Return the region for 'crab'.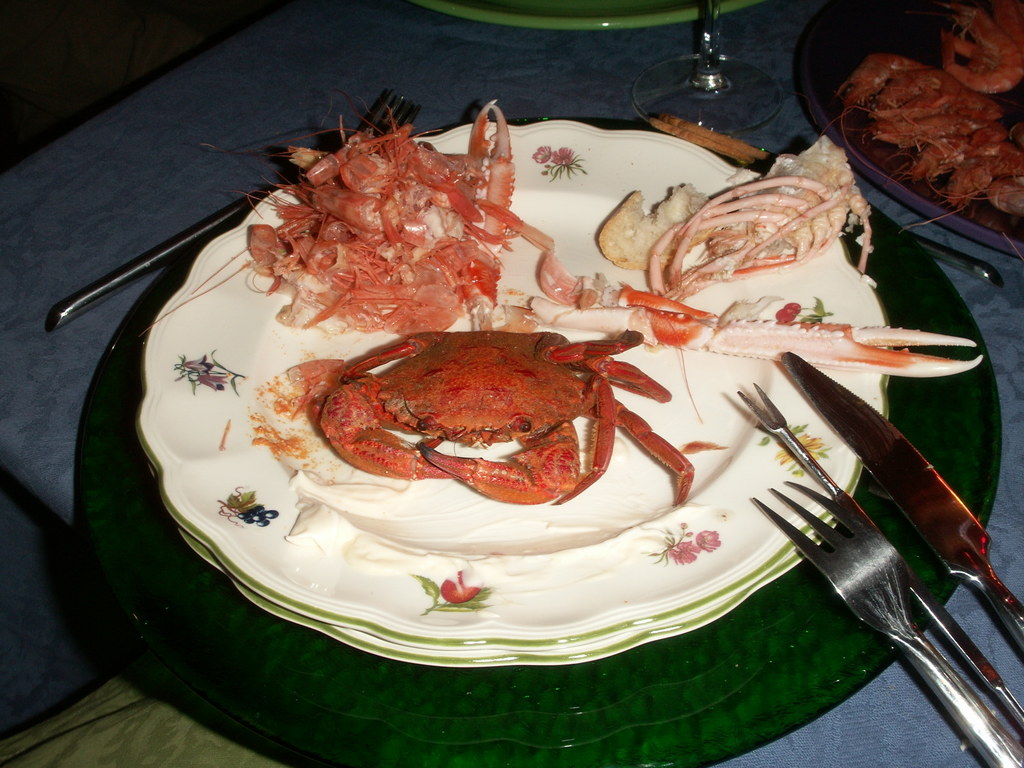
select_region(579, 130, 991, 378).
